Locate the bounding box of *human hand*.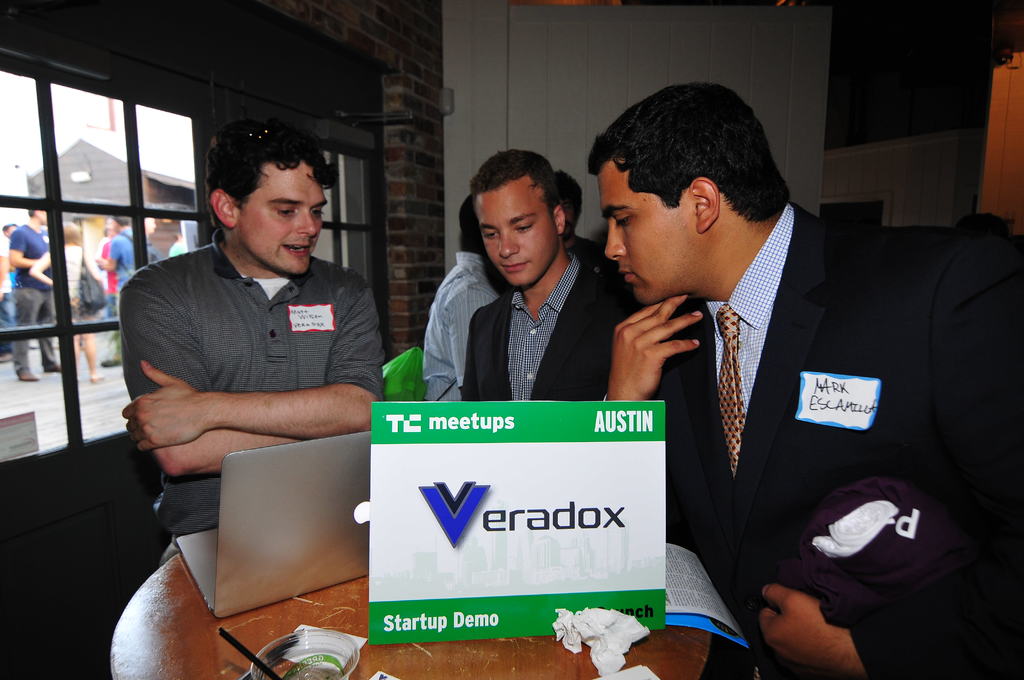
Bounding box: (left=616, top=294, right=703, bottom=386).
